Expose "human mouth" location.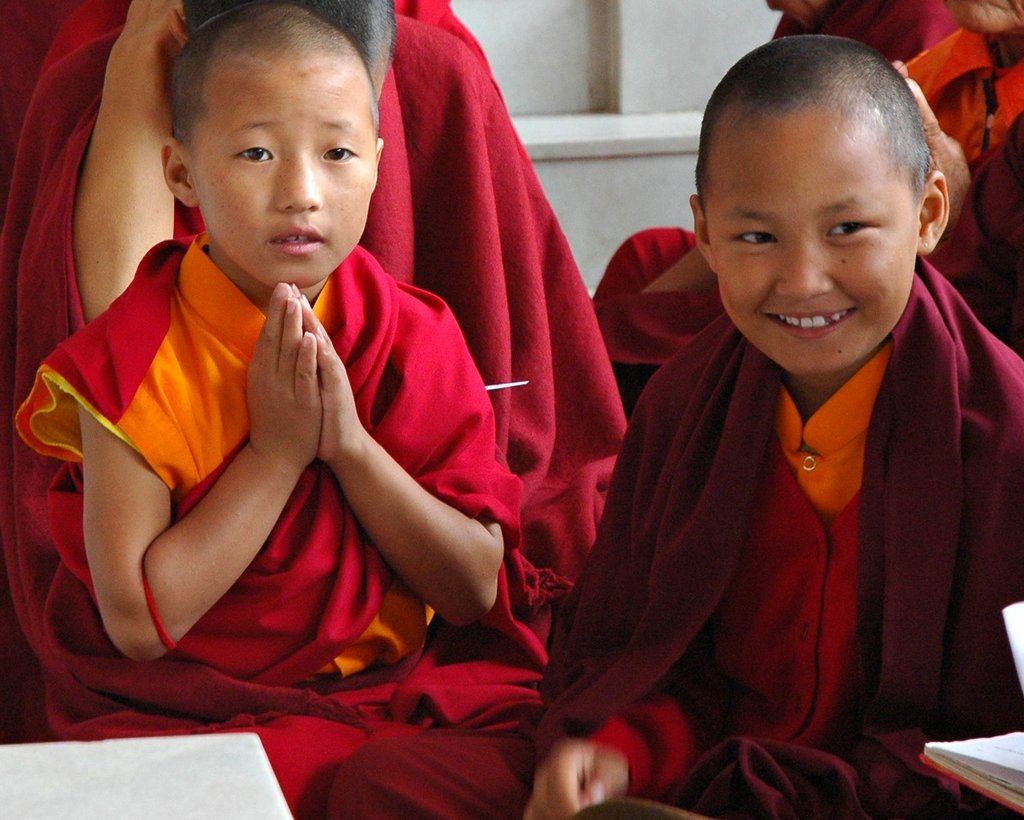
Exposed at x1=275, y1=227, x2=321, y2=266.
